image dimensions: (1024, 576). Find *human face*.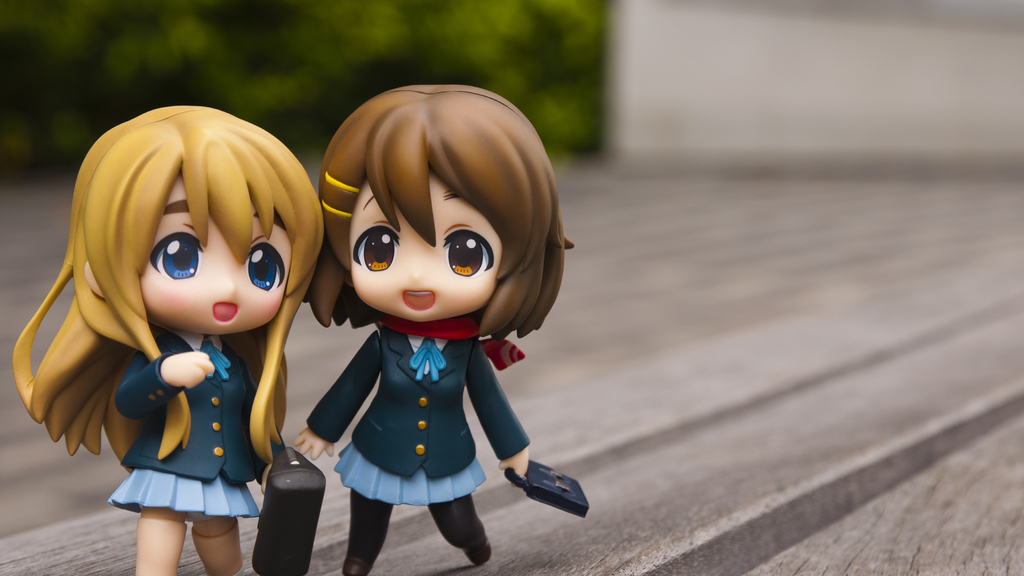
region(344, 171, 511, 323).
